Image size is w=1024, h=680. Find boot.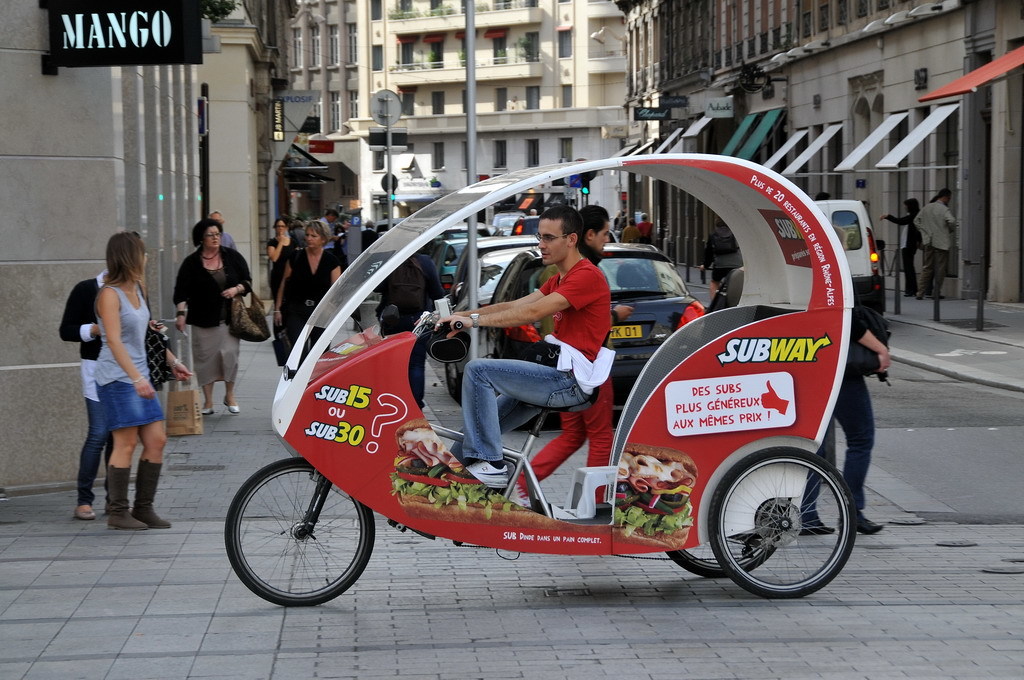
[128, 457, 171, 531].
